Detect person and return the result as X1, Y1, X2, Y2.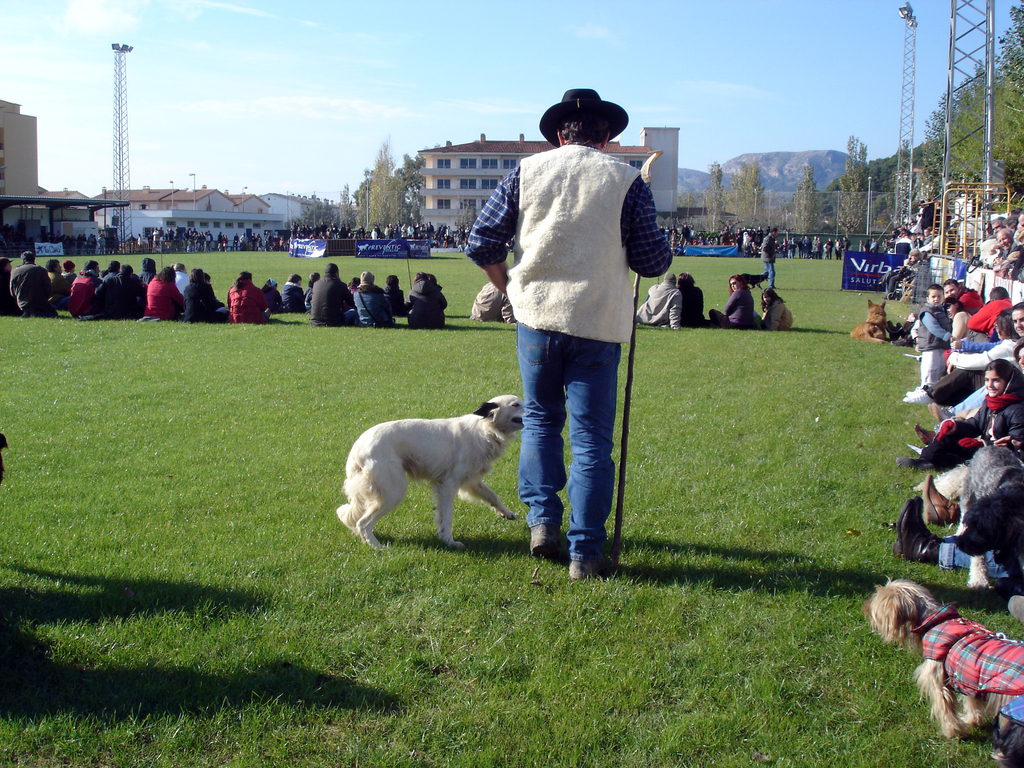
759, 291, 796, 329.
